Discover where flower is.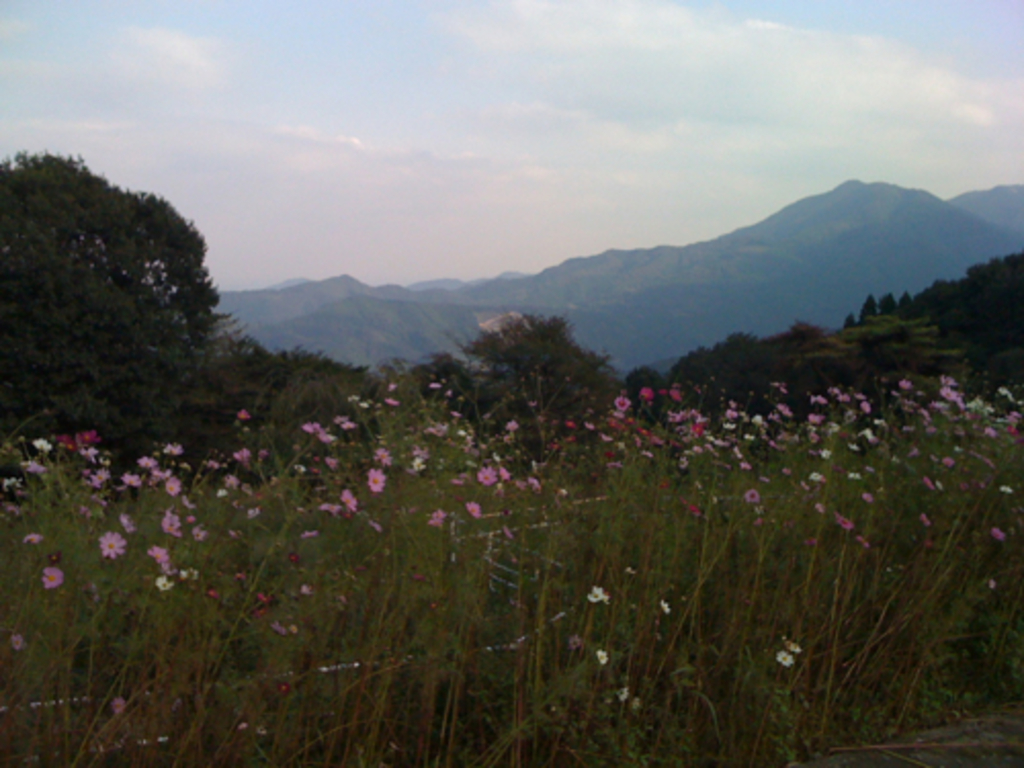
Discovered at x1=41, y1=565, x2=66, y2=586.
